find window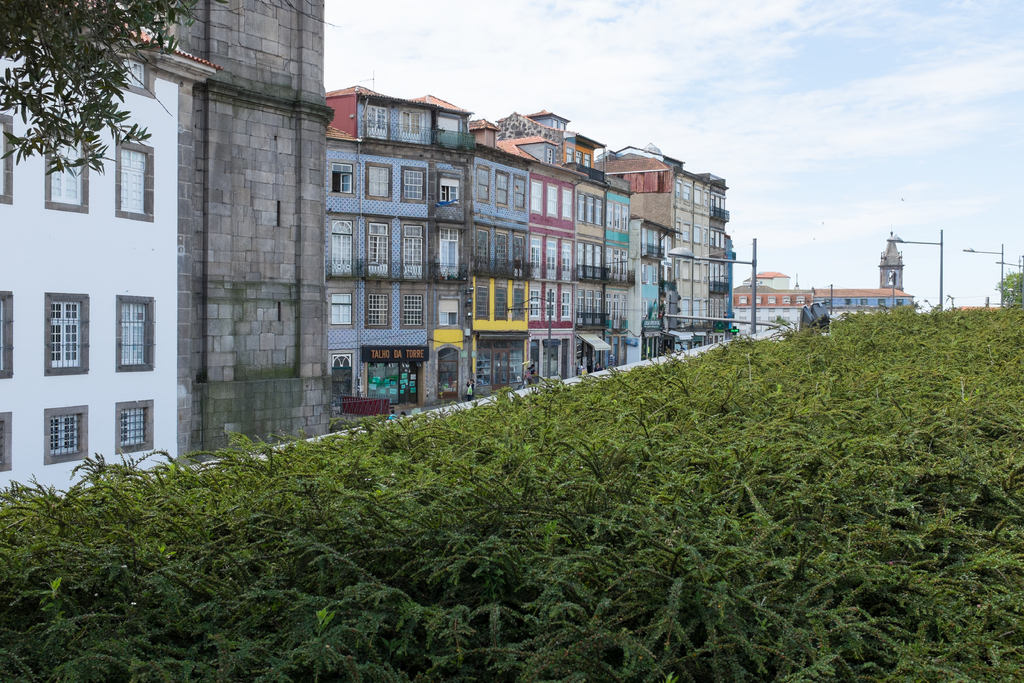
{"left": 0, "top": 110, "right": 16, "bottom": 200}
